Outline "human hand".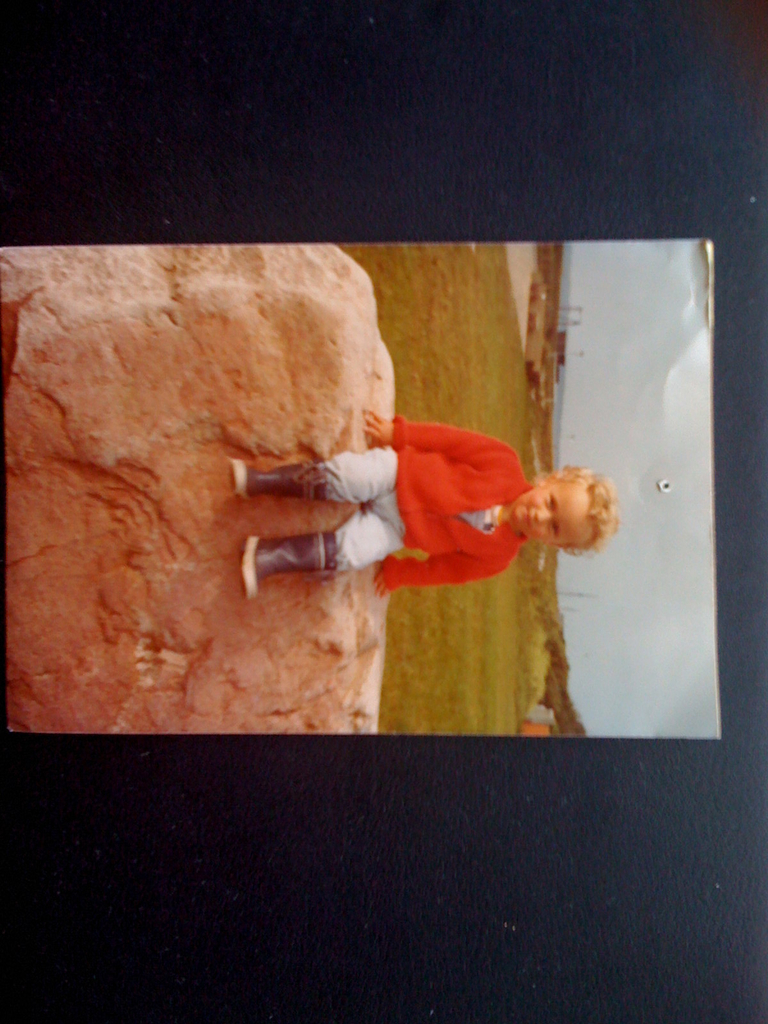
Outline: 358, 406, 394, 449.
